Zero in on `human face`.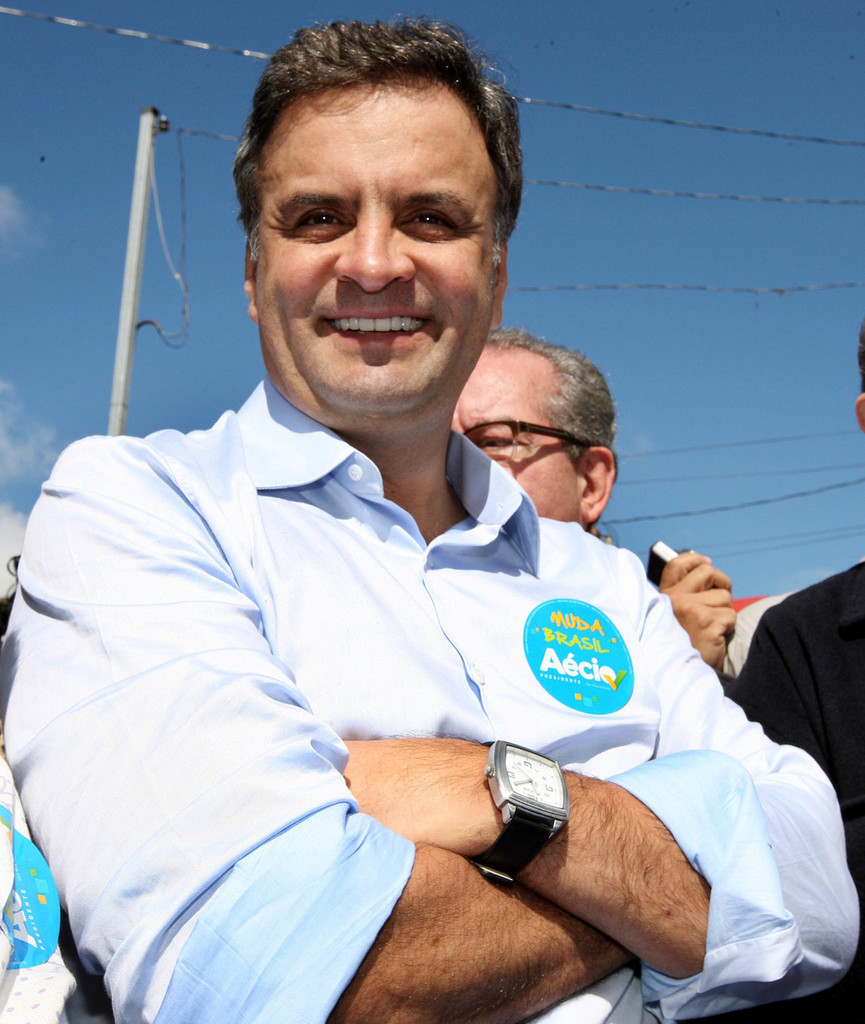
Zeroed in: (449,337,576,516).
